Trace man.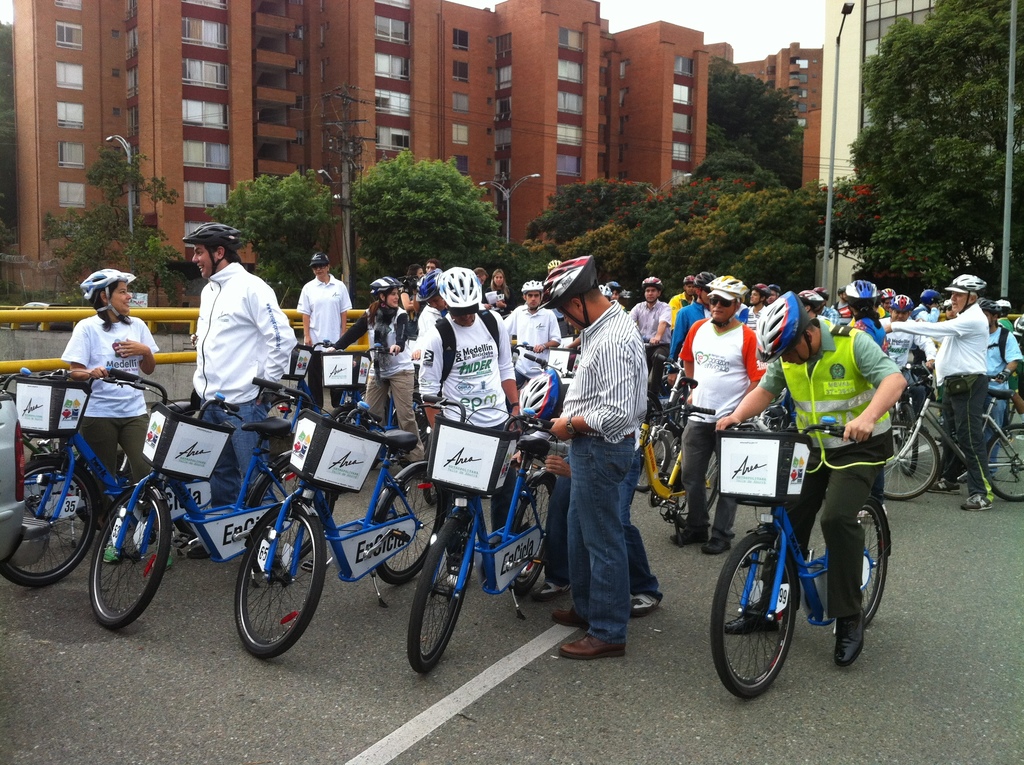
Traced to {"x1": 911, "y1": 290, "x2": 940, "y2": 321}.
